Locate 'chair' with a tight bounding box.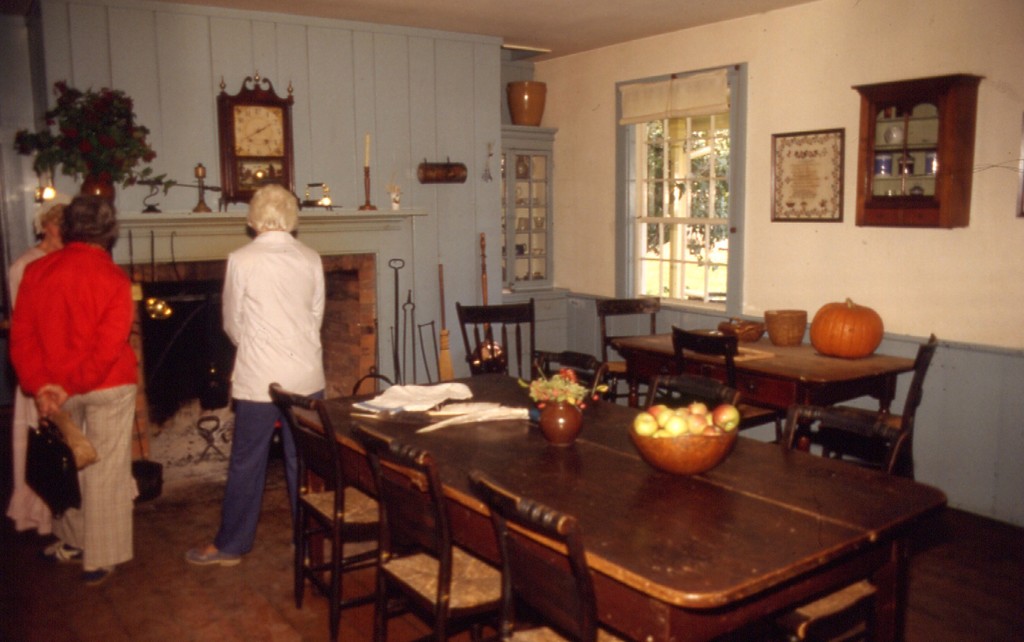
detection(590, 289, 688, 413).
